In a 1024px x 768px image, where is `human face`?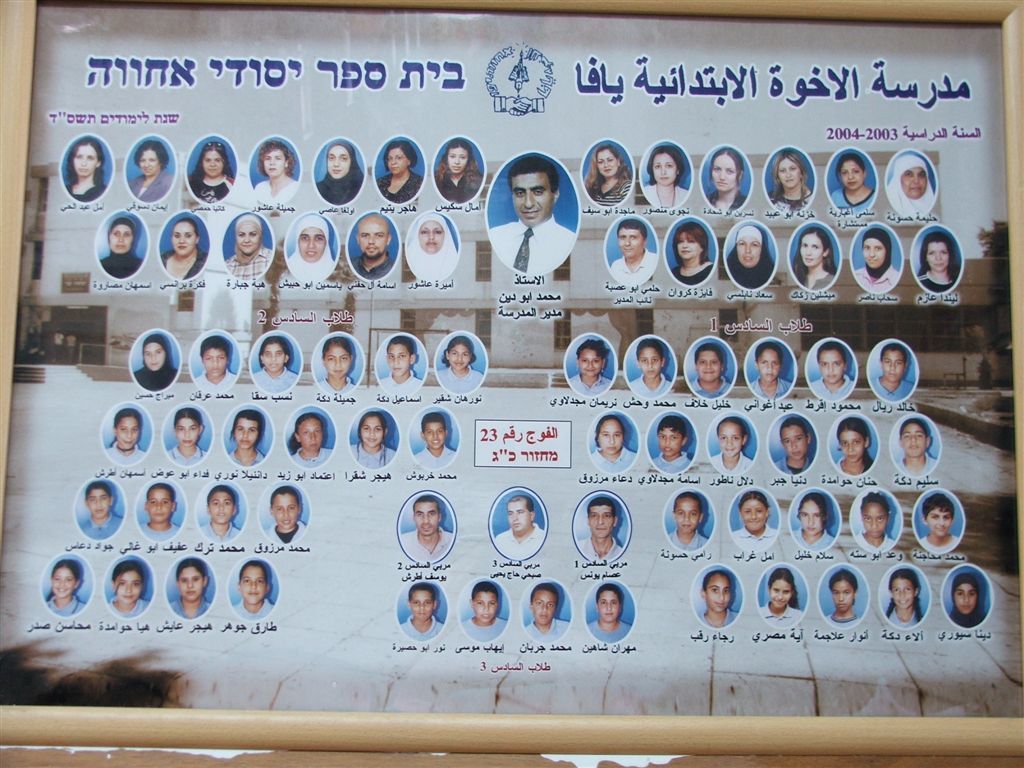
bbox=(593, 587, 626, 621).
